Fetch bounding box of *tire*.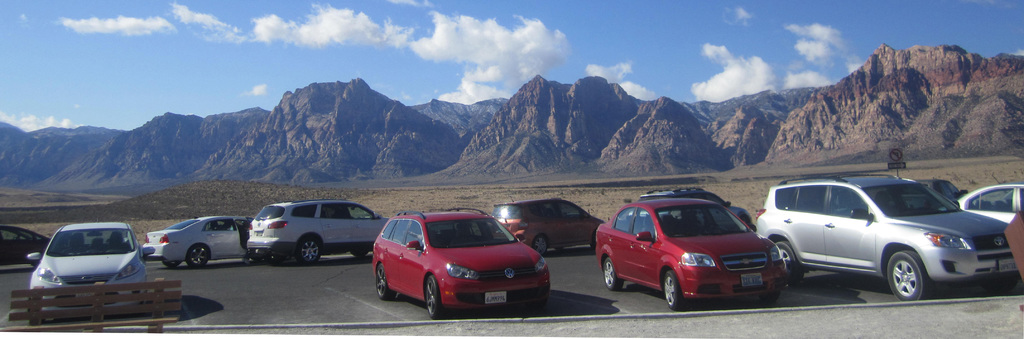
Bbox: box=[422, 276, 442, 319].
